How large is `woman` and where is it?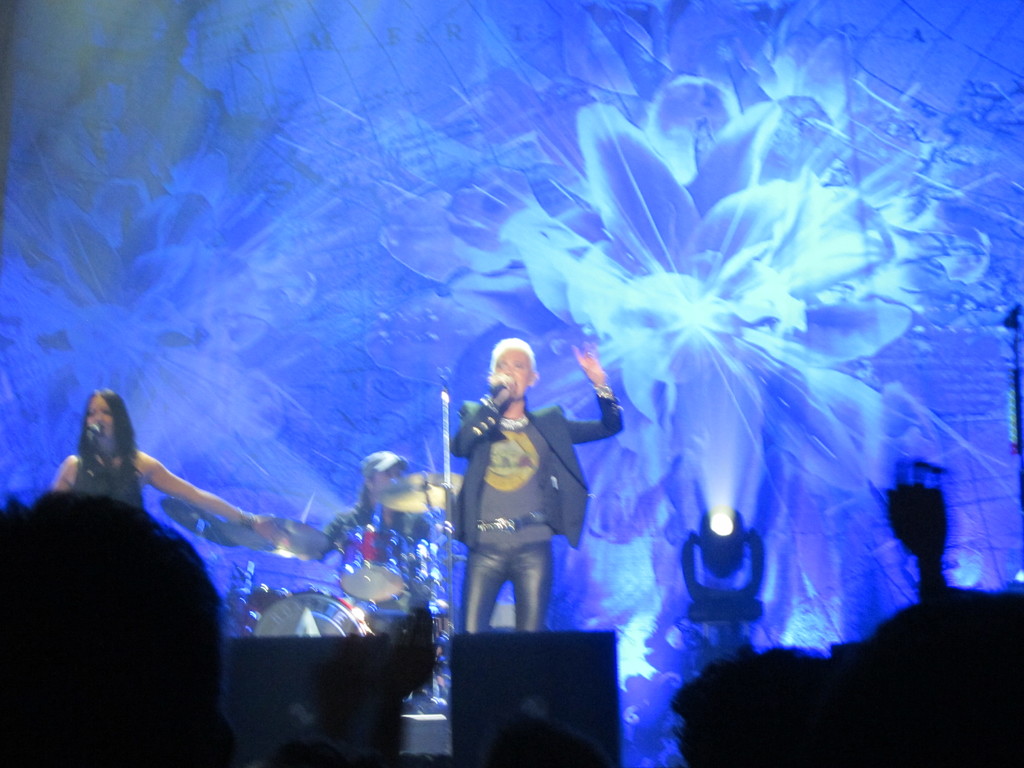
Bounding box: (460,336,630,636).
